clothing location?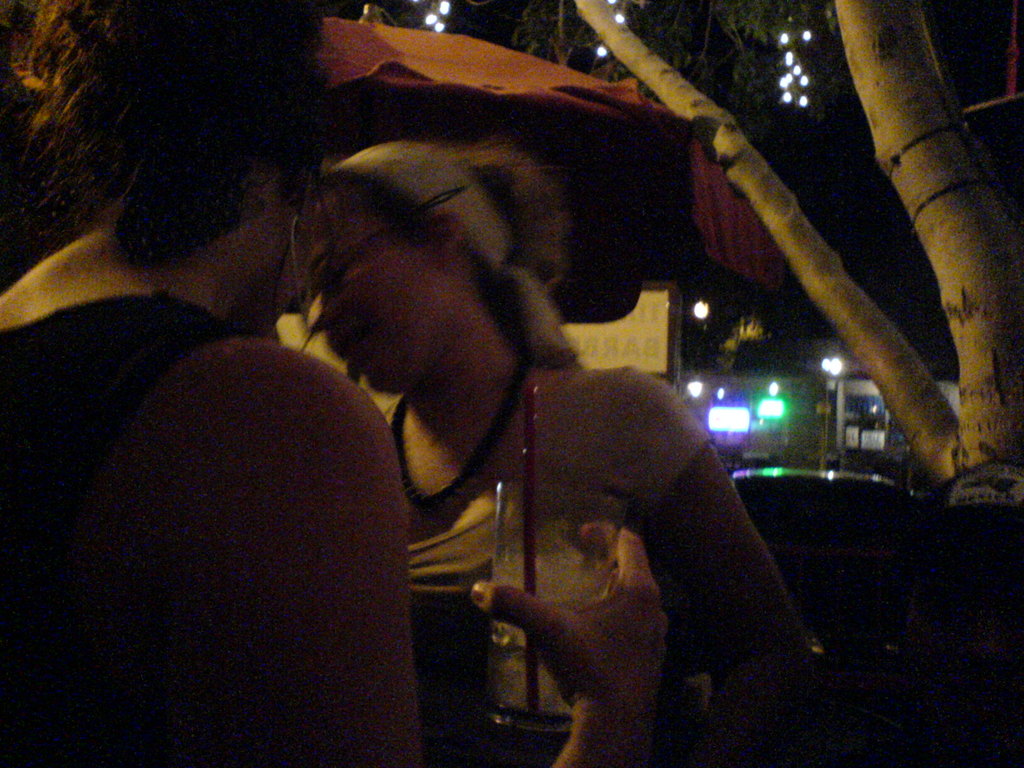
<region>0, 288, 268, 767</region>
